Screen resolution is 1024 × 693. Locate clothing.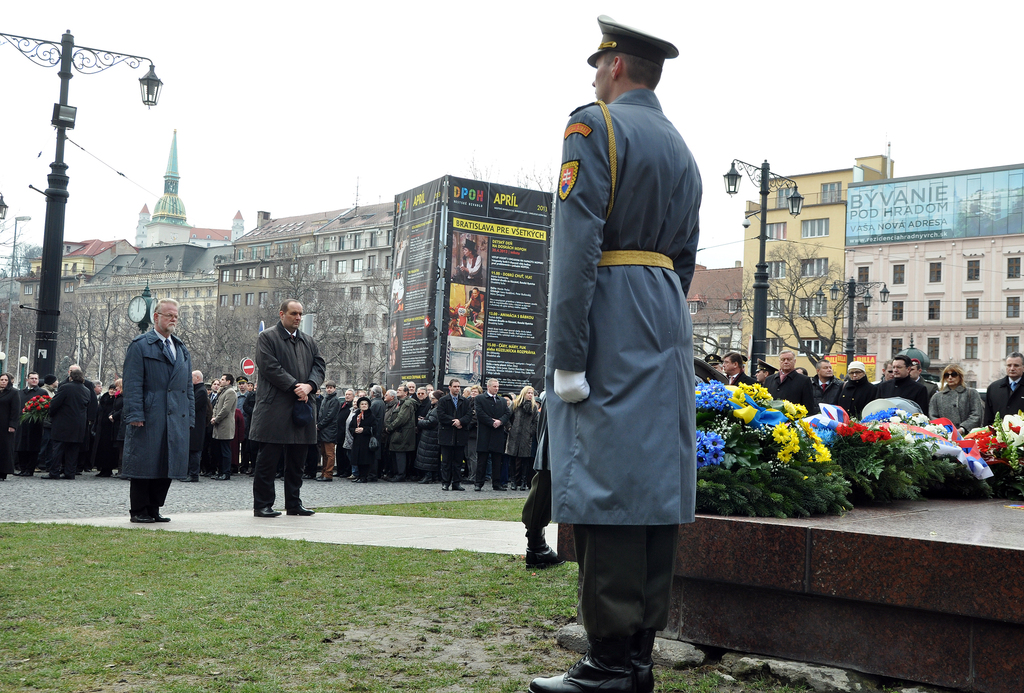
<box>408,392,431,410</box>.
